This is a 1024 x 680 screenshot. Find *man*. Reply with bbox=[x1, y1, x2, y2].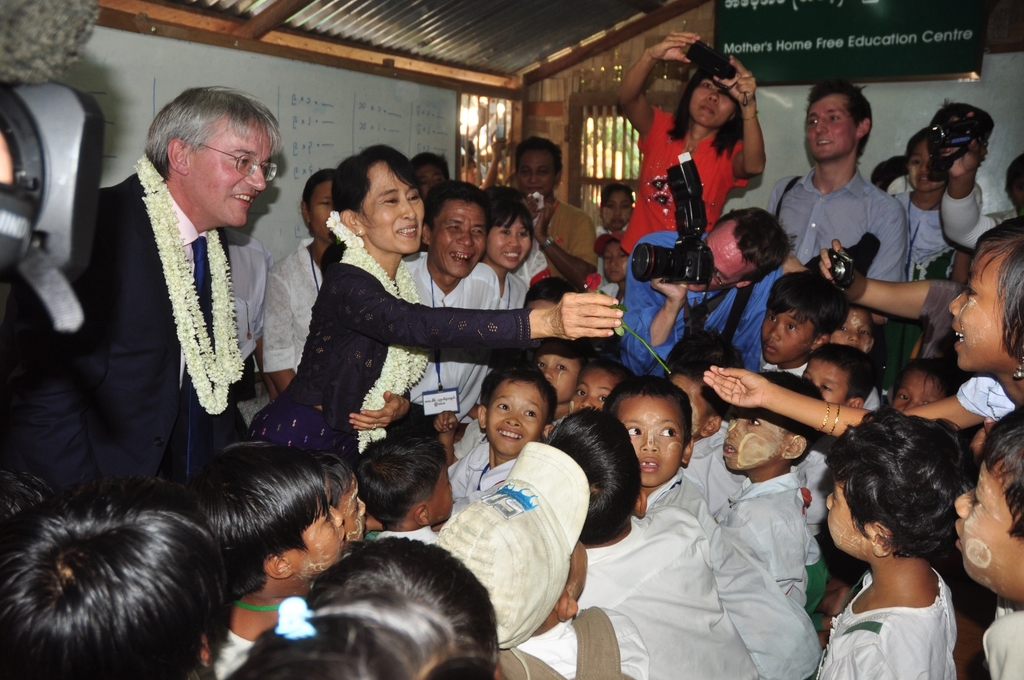
bbox=[767, 77, 909, 379].
